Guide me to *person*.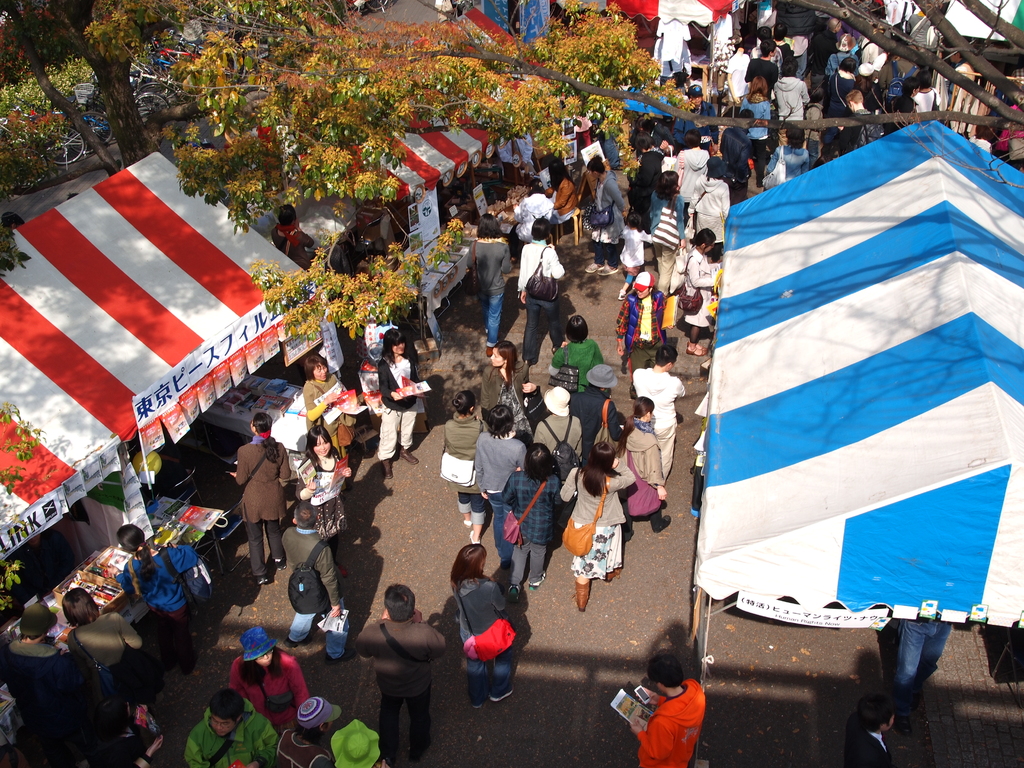
Guidance: box(65, 588, 166, 704).
